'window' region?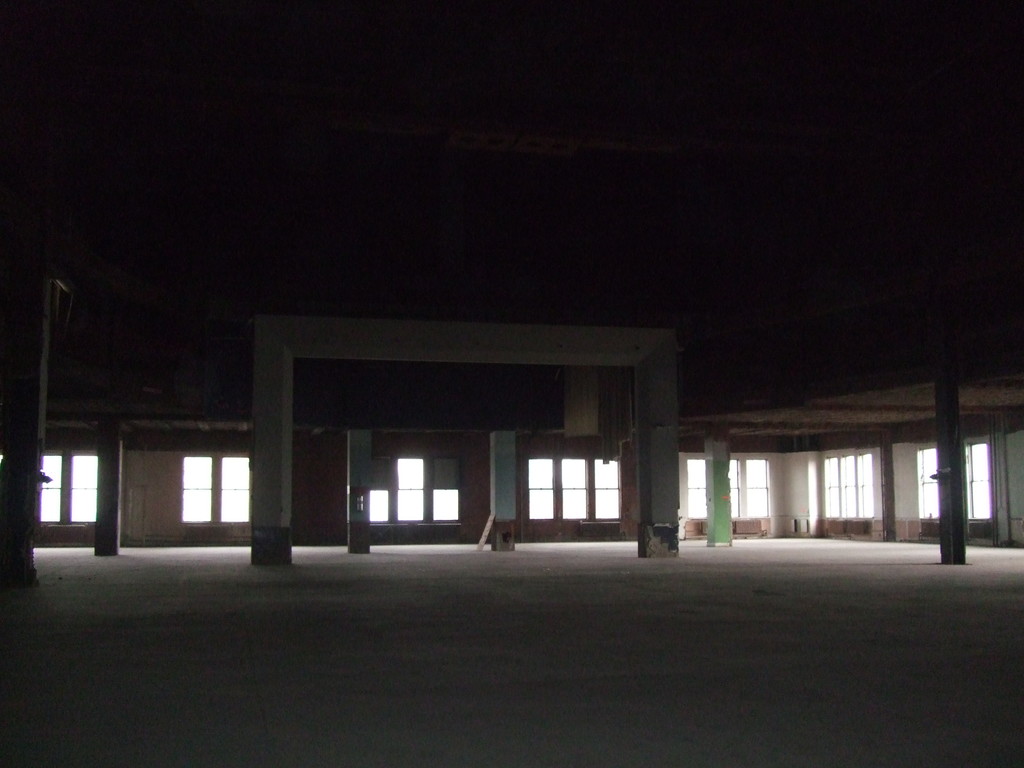
box=[365, 460, 456, 525]
